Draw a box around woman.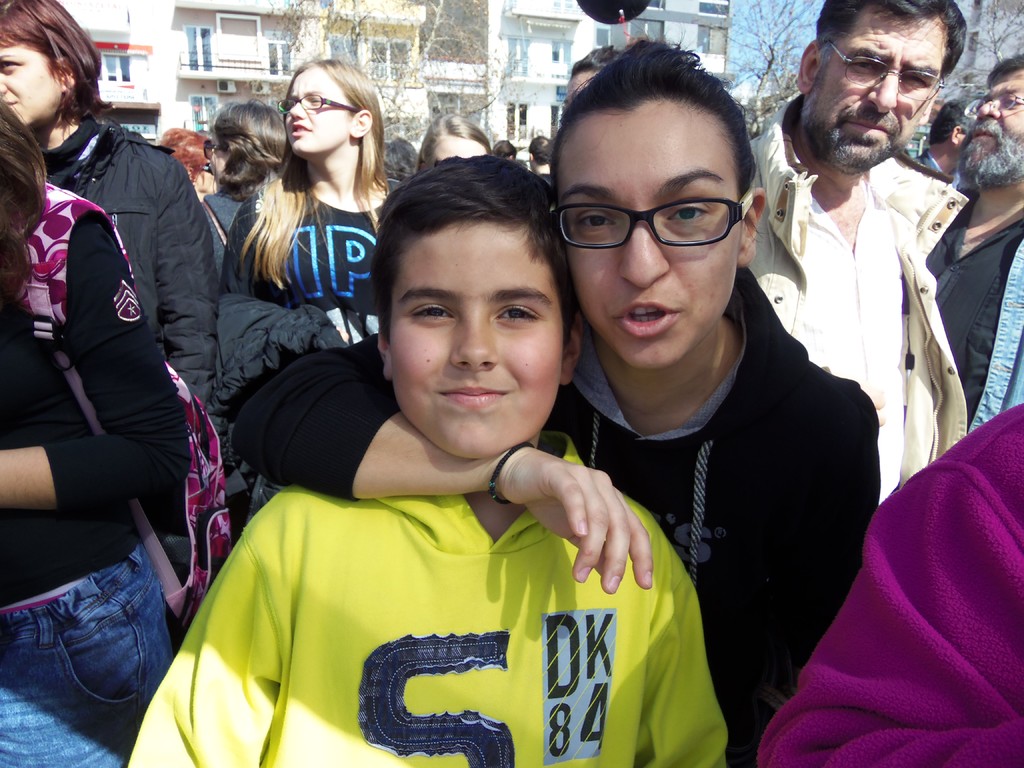
213,75,404,396.
